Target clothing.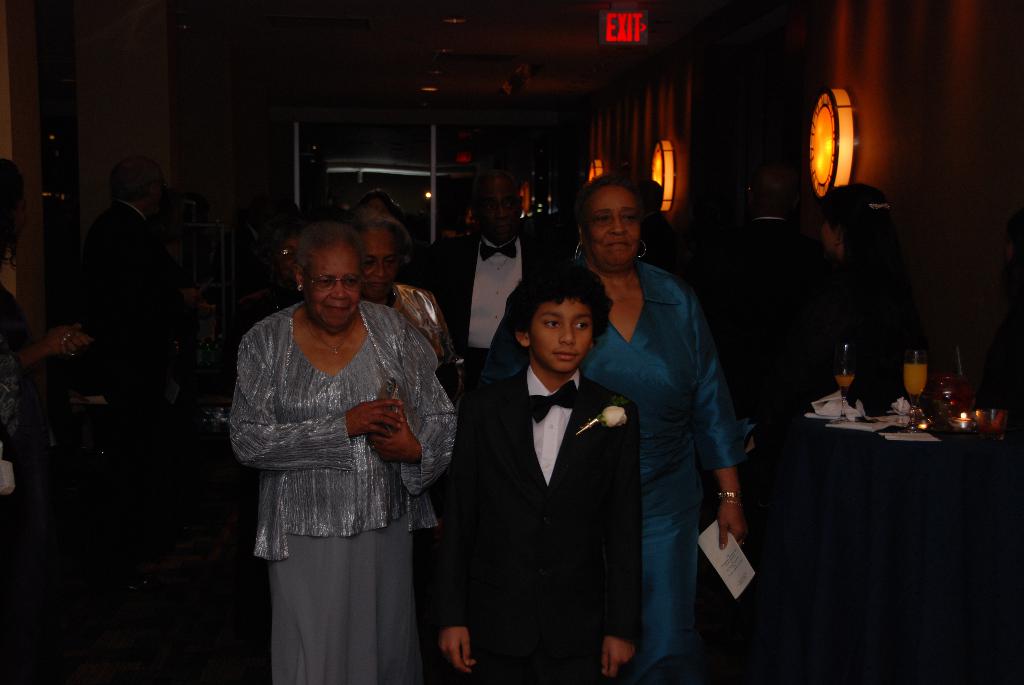
Target region: [804, 235, 914, 403].
